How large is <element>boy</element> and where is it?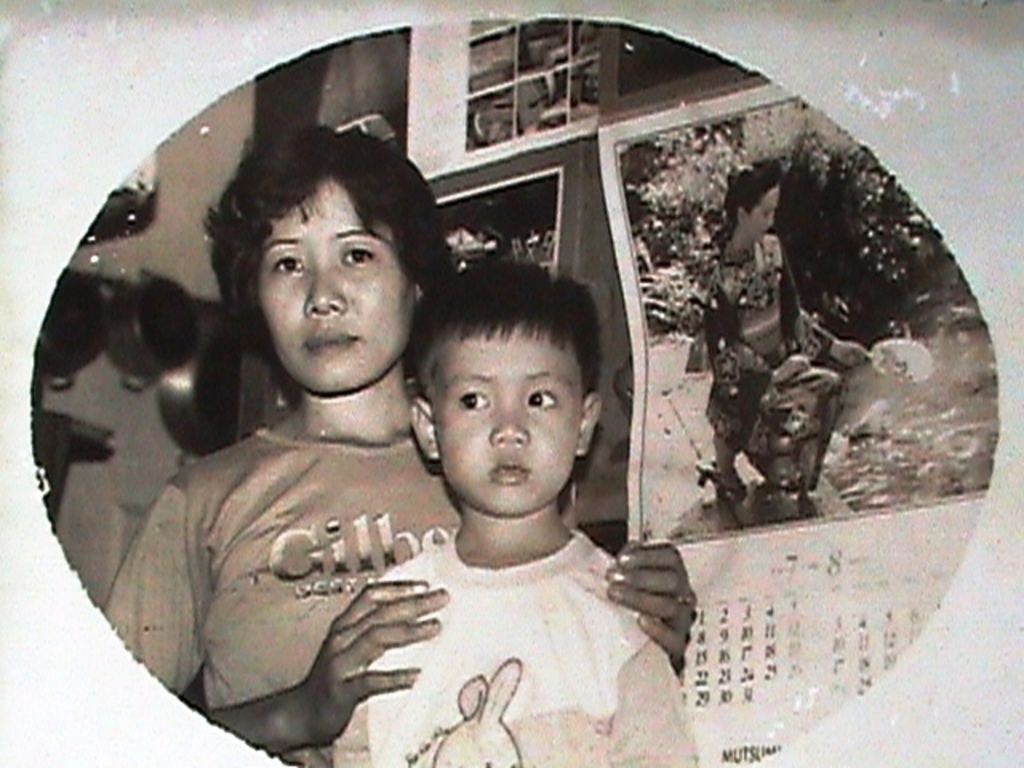
Bounding box: detection(323, 272, 723, 766).
